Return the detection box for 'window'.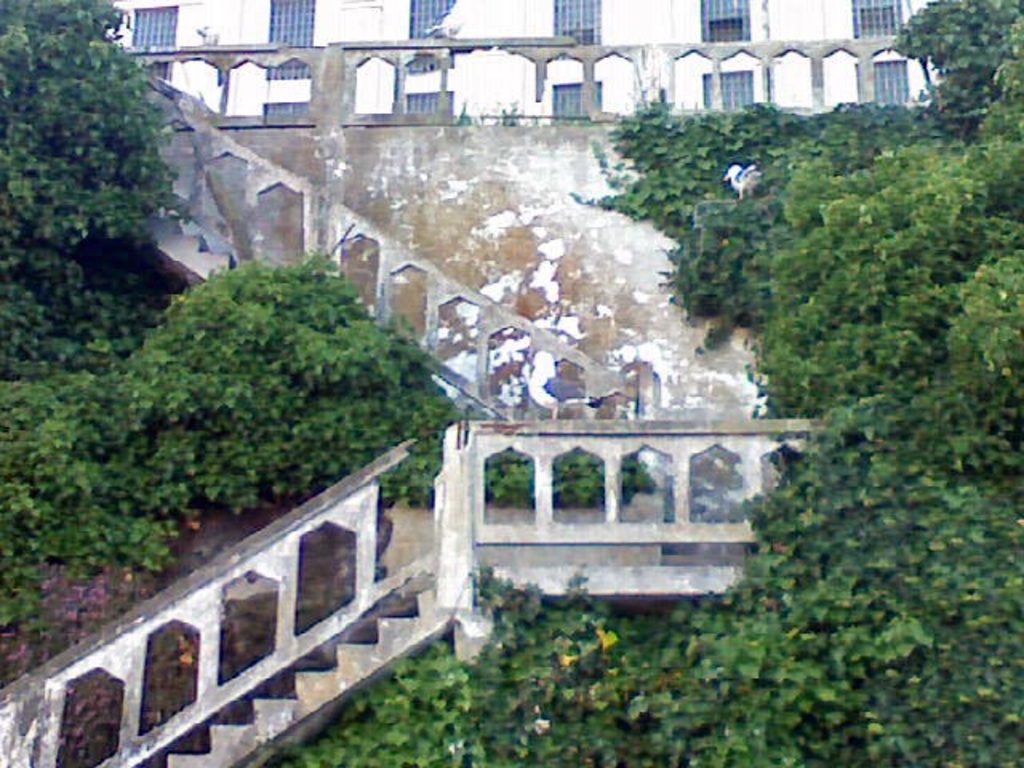
[left=554, top=83, right=608, bottom=125].
